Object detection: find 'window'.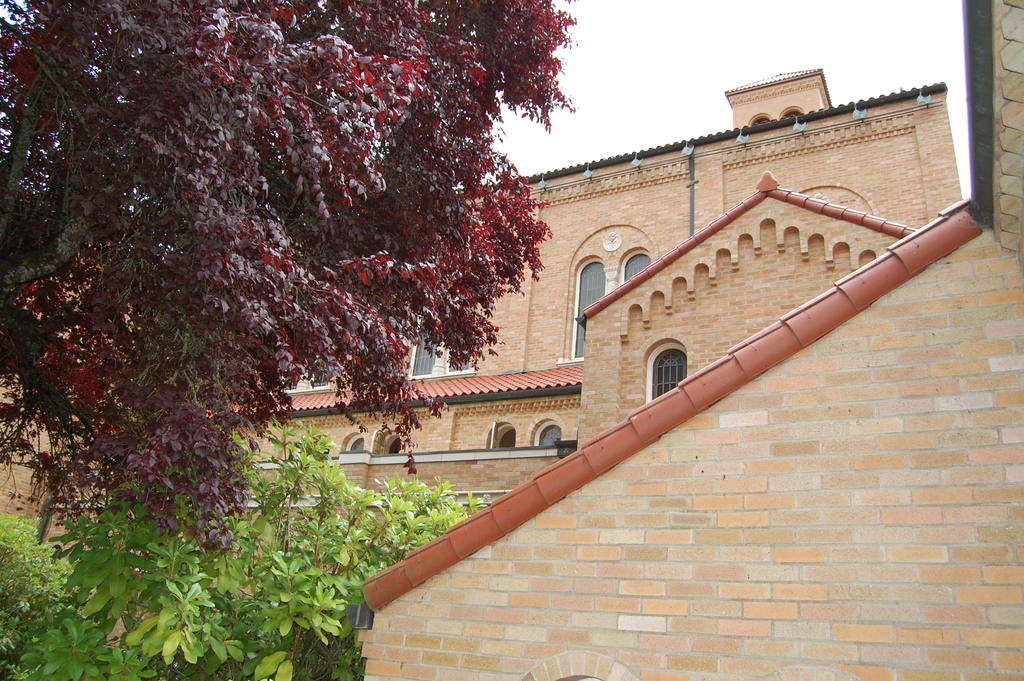
(x1=648, y1=339, x2=691, y2=406).
